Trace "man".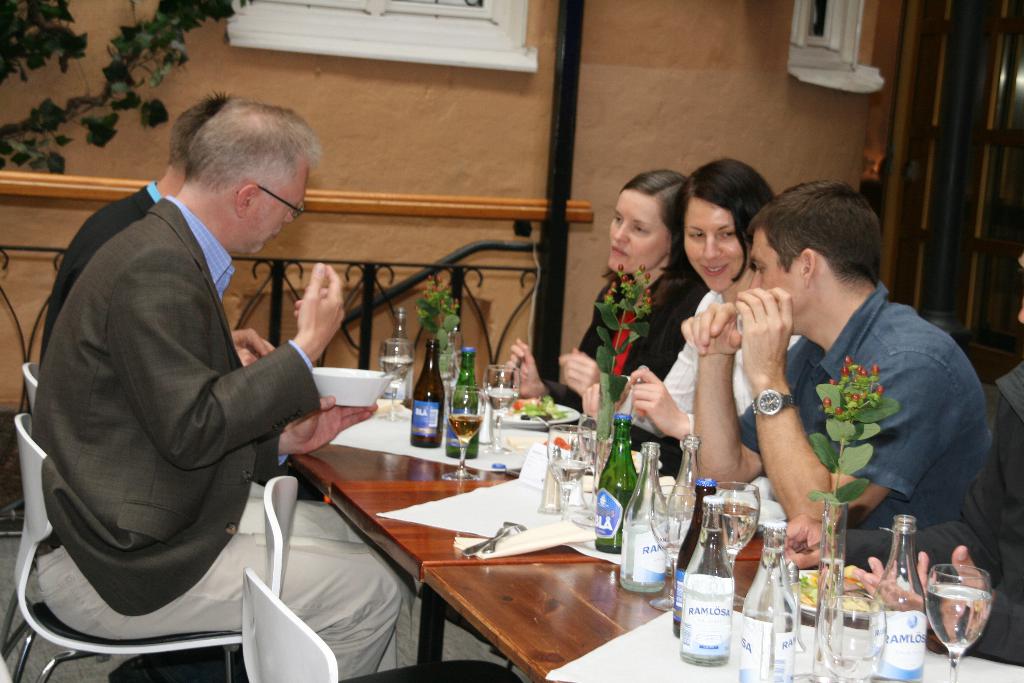
Traced to bbox=[656, 167, 1016, 588].
